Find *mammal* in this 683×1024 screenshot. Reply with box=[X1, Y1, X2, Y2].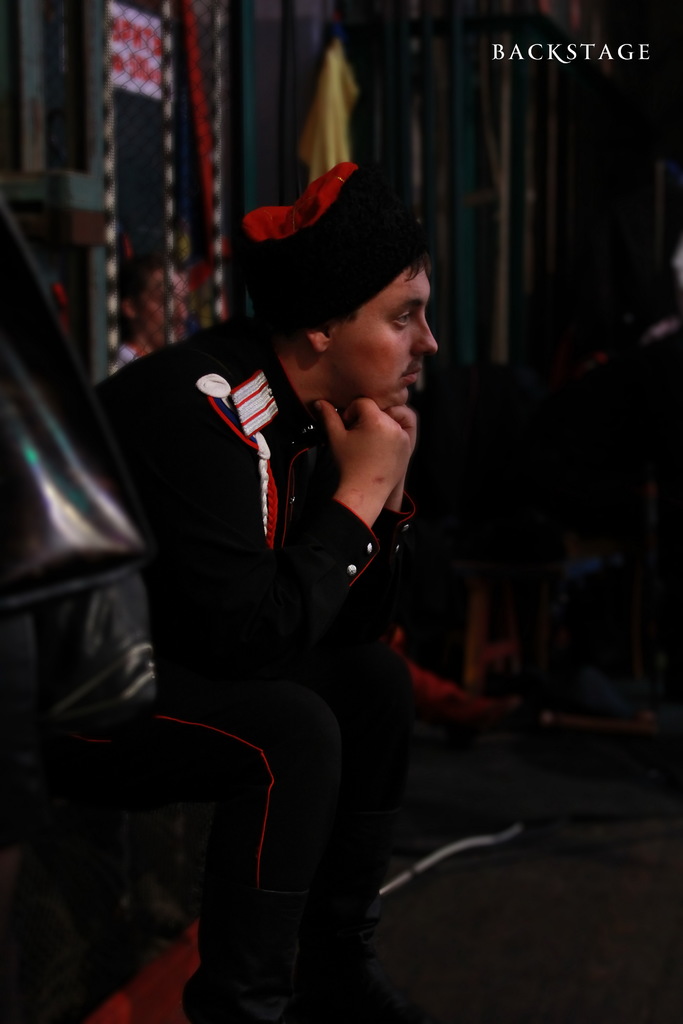
box=[88, 156, 443, 1021].
